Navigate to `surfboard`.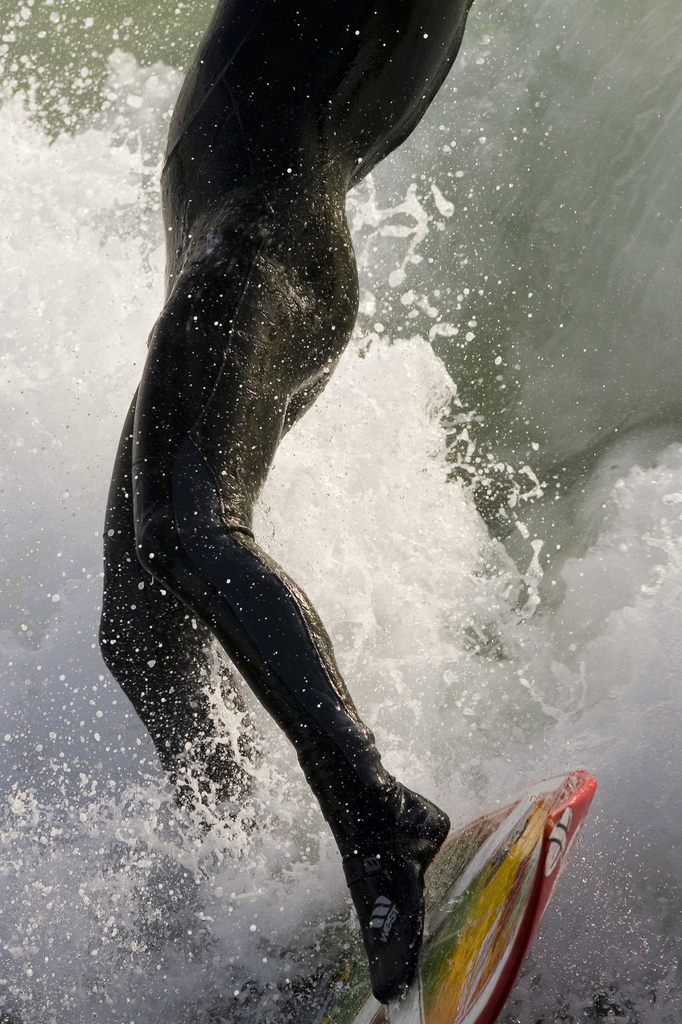
Navigation target: 338,764,594,1023.
